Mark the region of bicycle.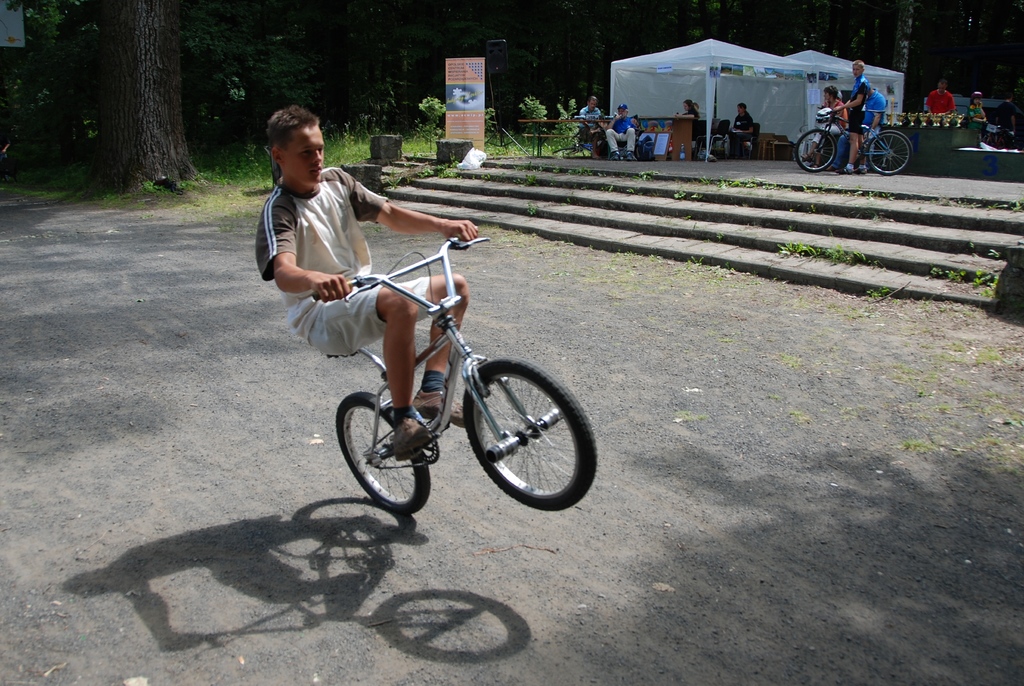
Region: rect(300, 211, 601, 523).
